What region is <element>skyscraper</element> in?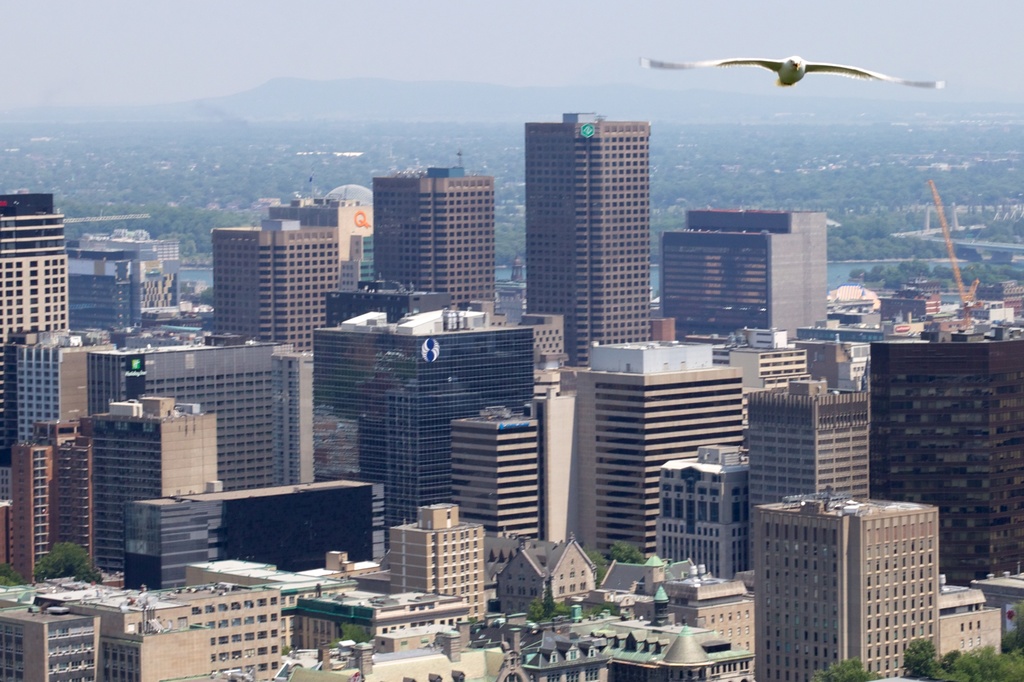
pyautogui.locateOnScreen(931, 568, 998, 669).
